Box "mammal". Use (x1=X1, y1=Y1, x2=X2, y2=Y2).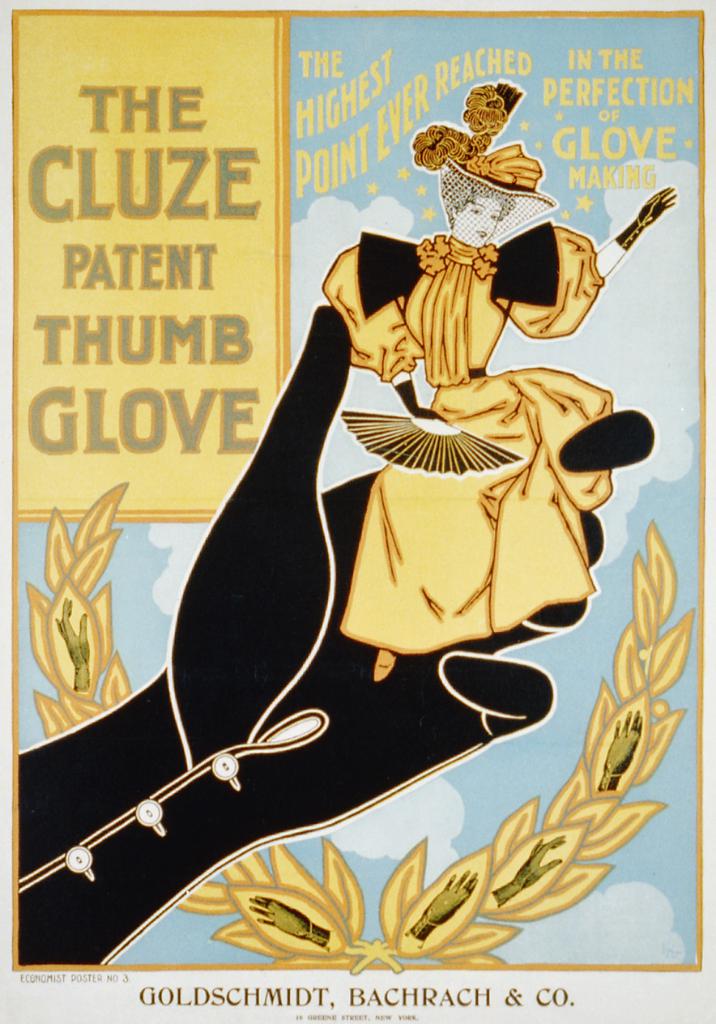
(x1=0, y1=301, x2=658, y2=977).
